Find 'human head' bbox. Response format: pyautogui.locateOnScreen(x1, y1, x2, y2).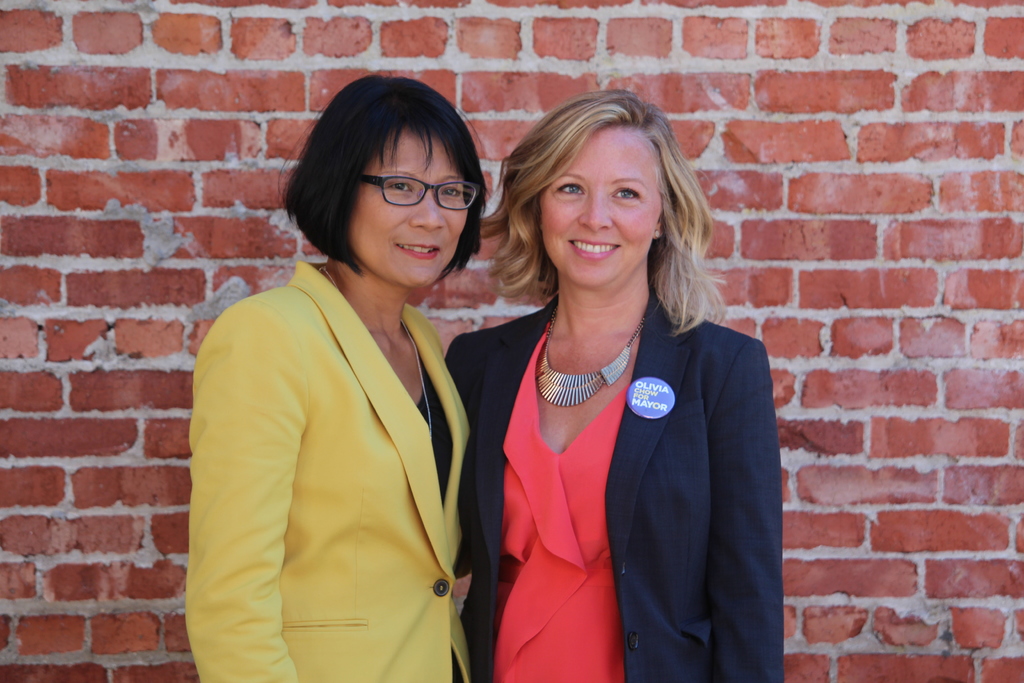
pyautogui.locateOnScreen(298, 86, 495, 258).
